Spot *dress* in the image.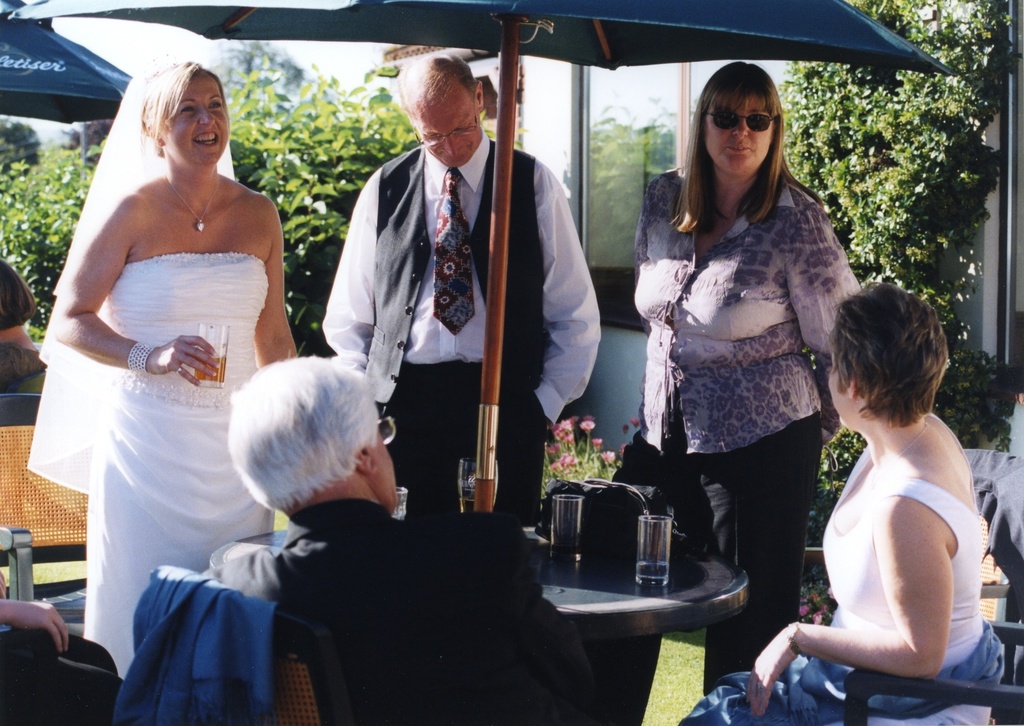
*dress* found at 676:414:1004:725.
